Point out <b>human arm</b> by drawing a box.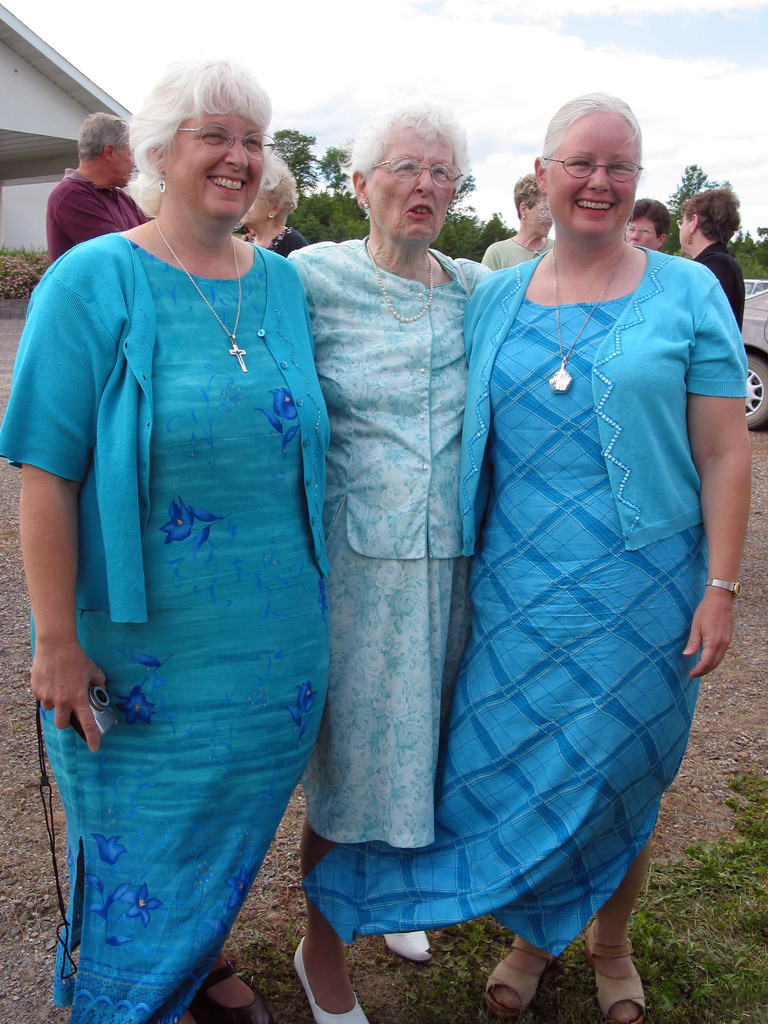
bbox(4, 266, 111, 762).
